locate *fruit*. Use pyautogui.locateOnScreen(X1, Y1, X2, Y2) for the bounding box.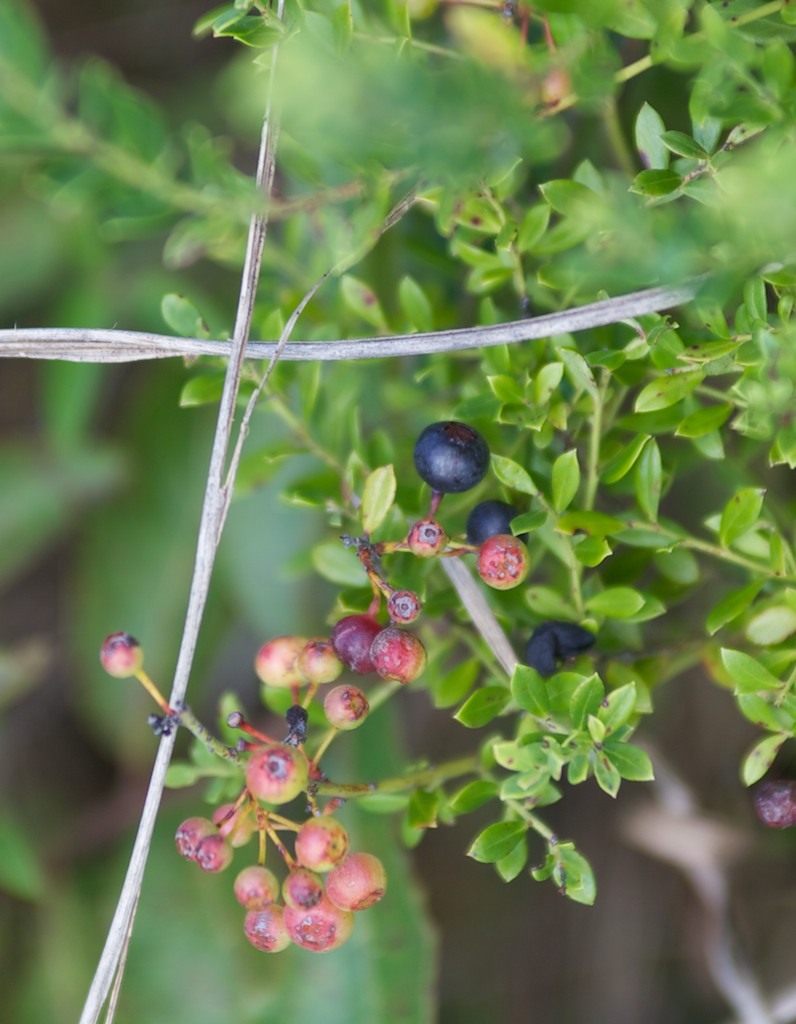
pyautogui.locateOnScreen(191, 838, 235, 874).
